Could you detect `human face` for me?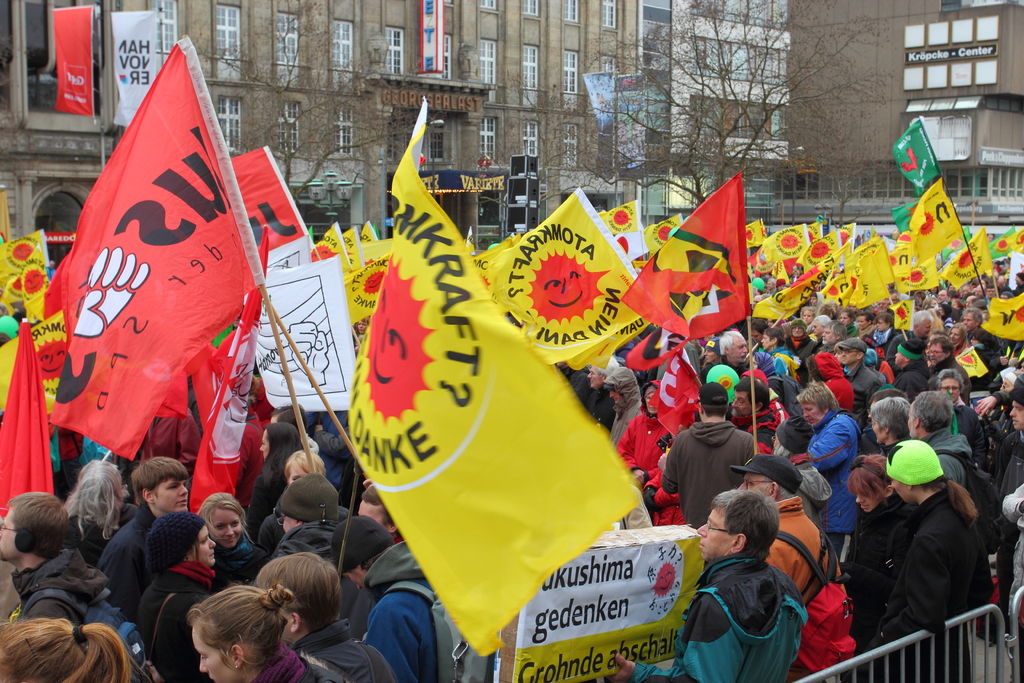
Detection result: Rect(857, 313, 872, 329).
